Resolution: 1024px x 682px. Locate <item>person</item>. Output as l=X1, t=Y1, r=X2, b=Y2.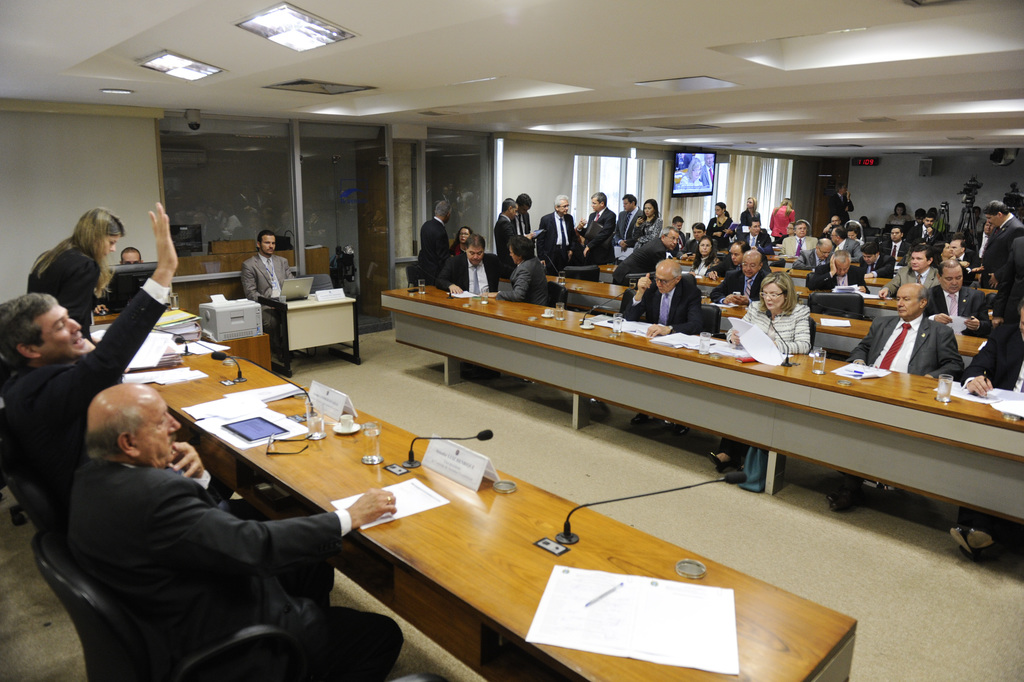
l=236, t=227, r=312, b=374.
